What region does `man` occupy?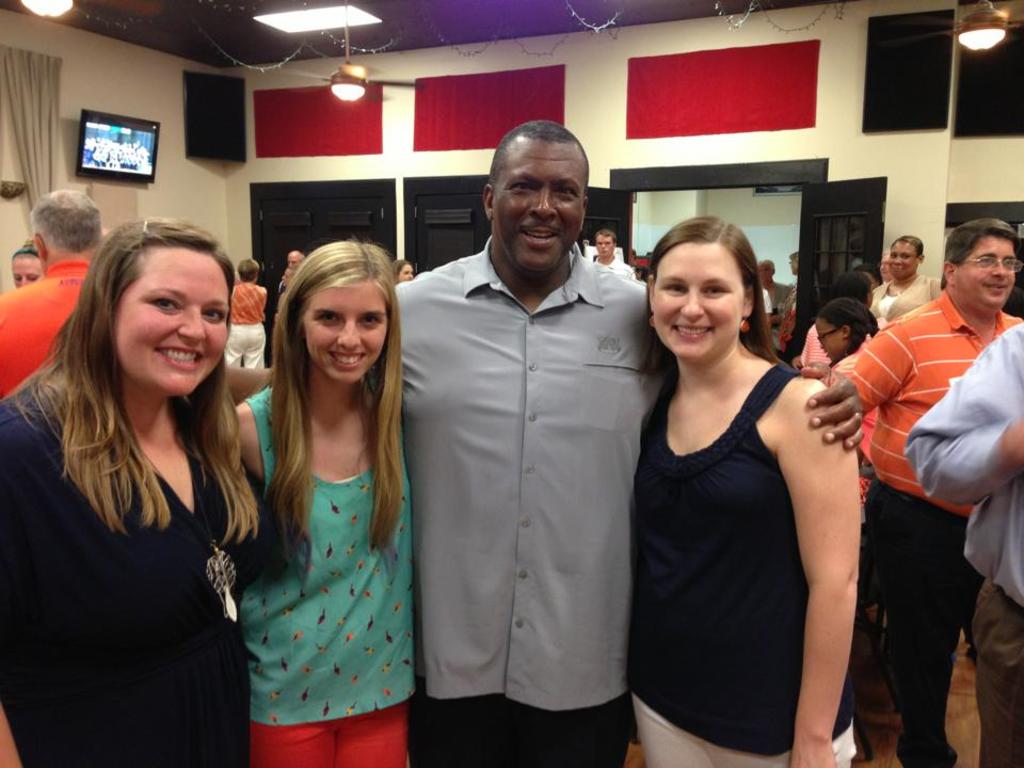
(left=284, top=245, right=304, bottom=271).
